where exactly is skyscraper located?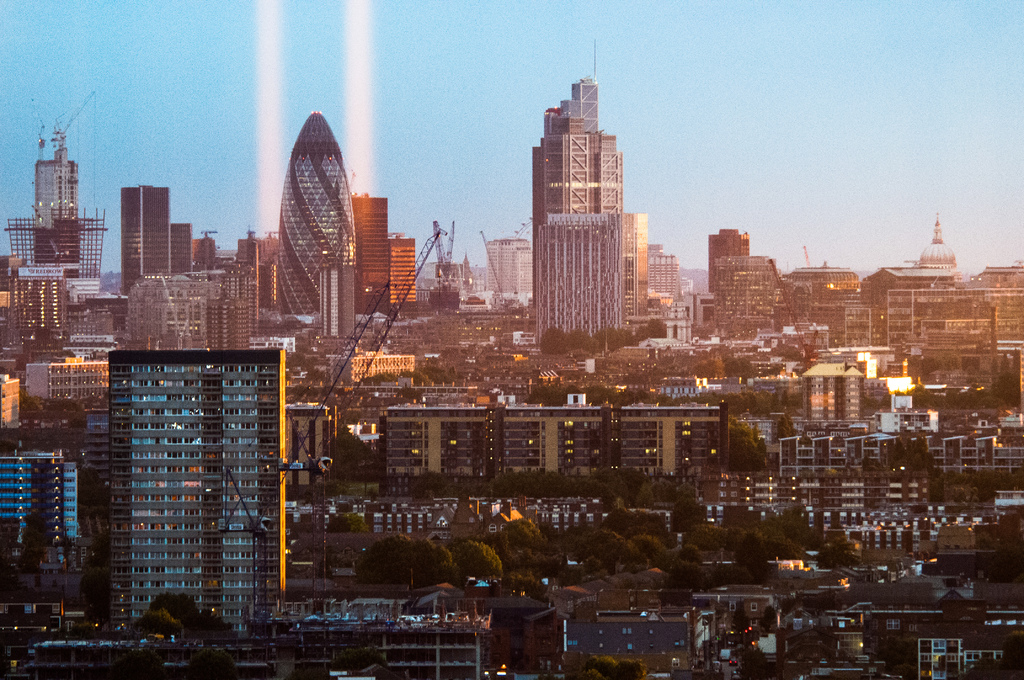
Its bounding box is BBox(278, 108, 358, 316).
